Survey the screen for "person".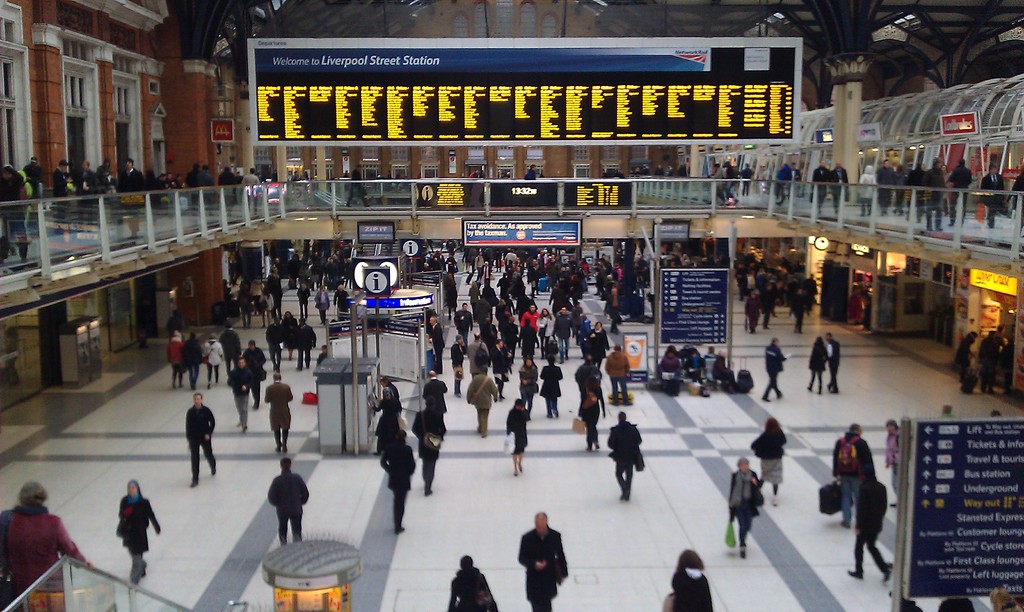
Survey found: 73, 159, 99, 233.
